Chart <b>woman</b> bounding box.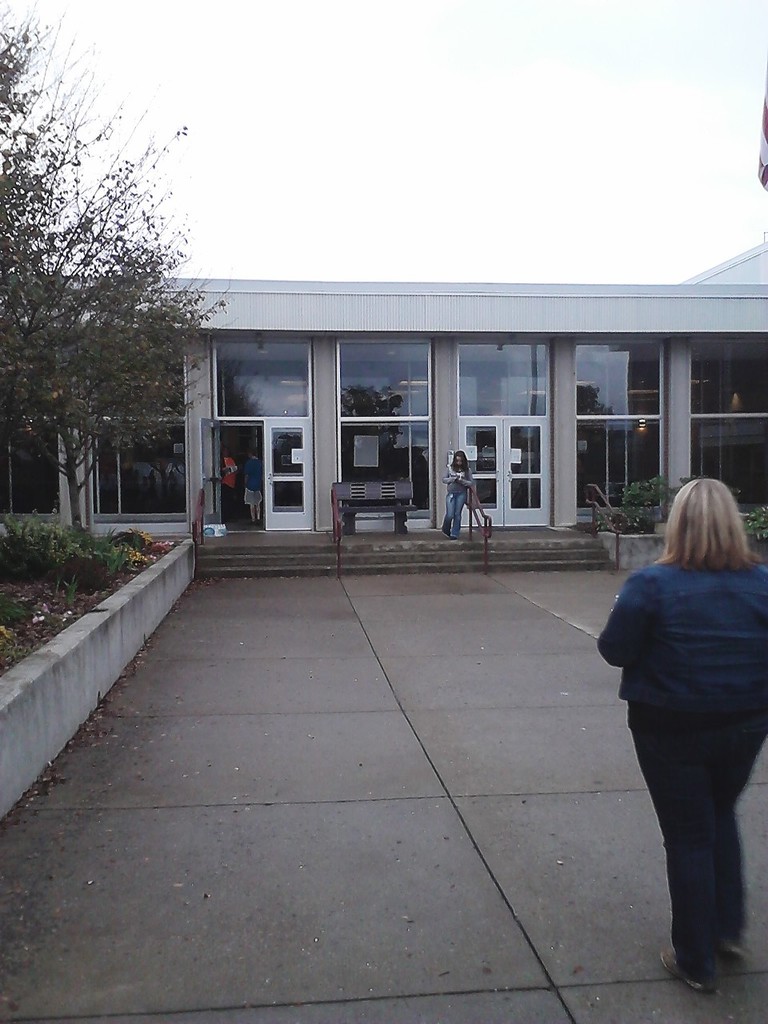
Charted: locate(437, 448, 481, 541).
